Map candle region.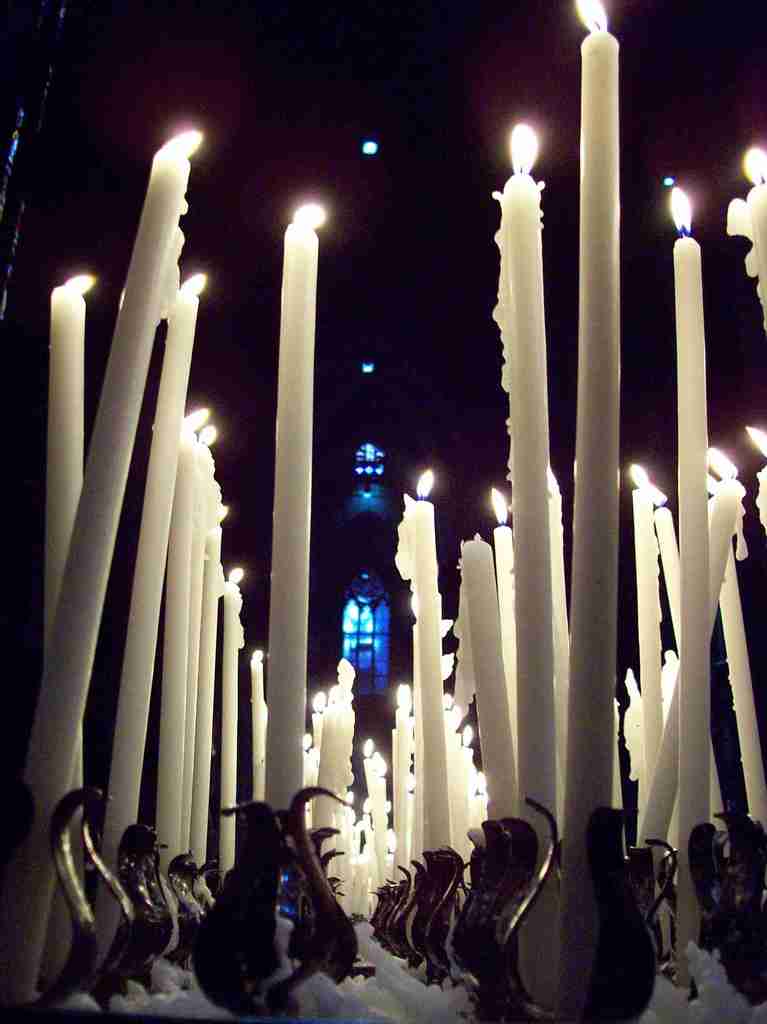
Mapped to rect(494, 132, 549, 886).
